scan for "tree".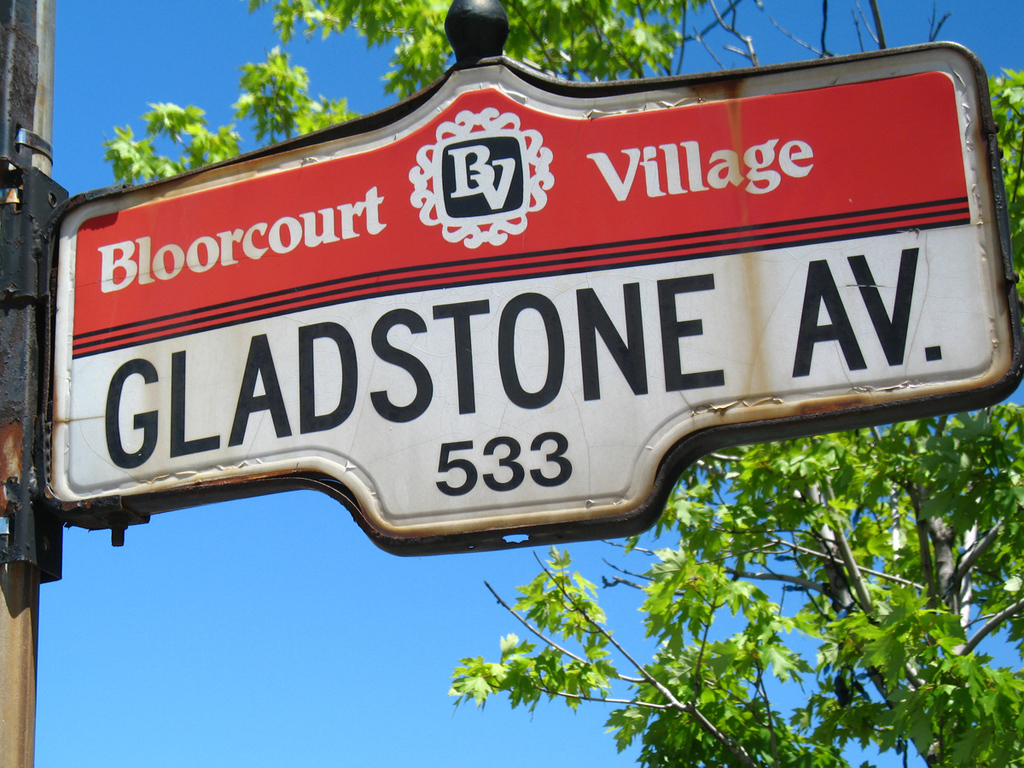
Scan result: 102, 0, 1023, 767.
